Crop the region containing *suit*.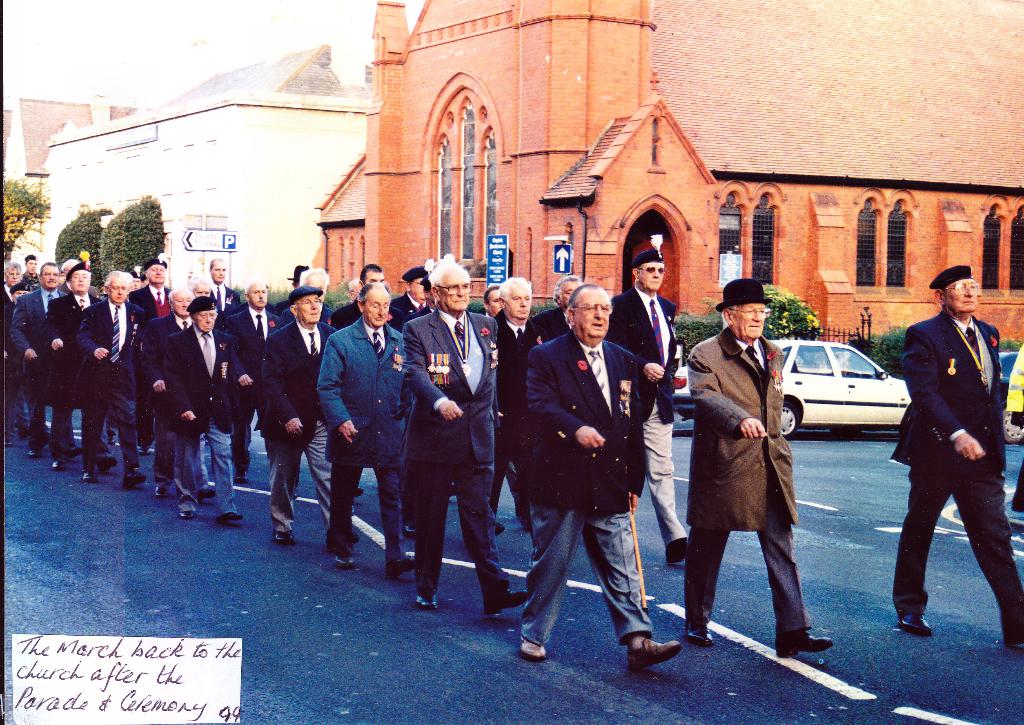
Crop region: [686, 326, 810, 633].
